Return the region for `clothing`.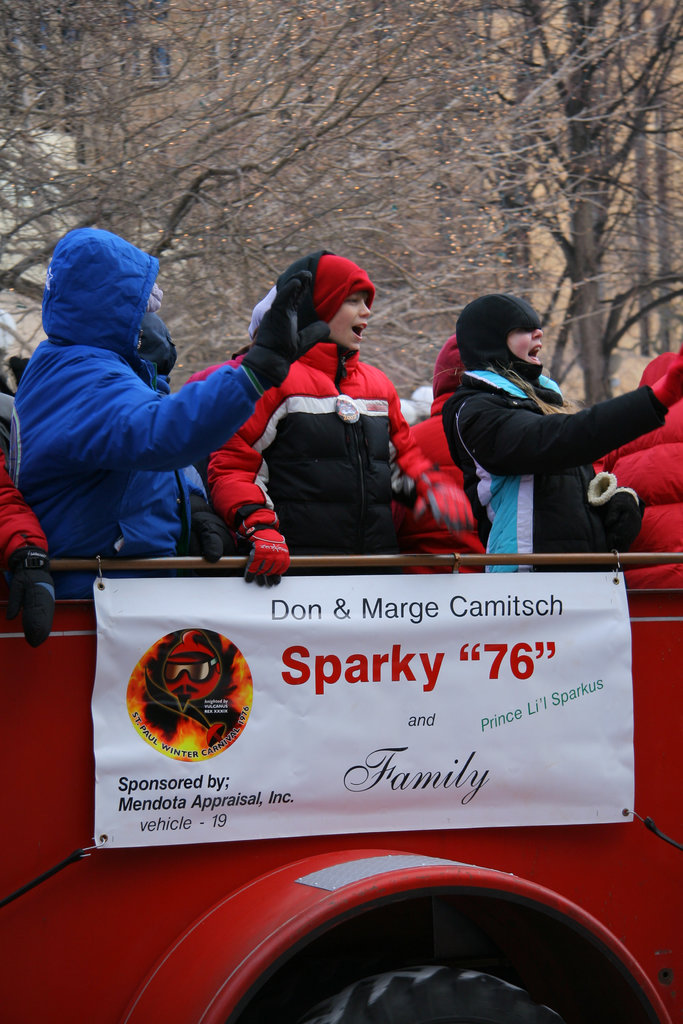
crop(583, 397, 682, 593).
